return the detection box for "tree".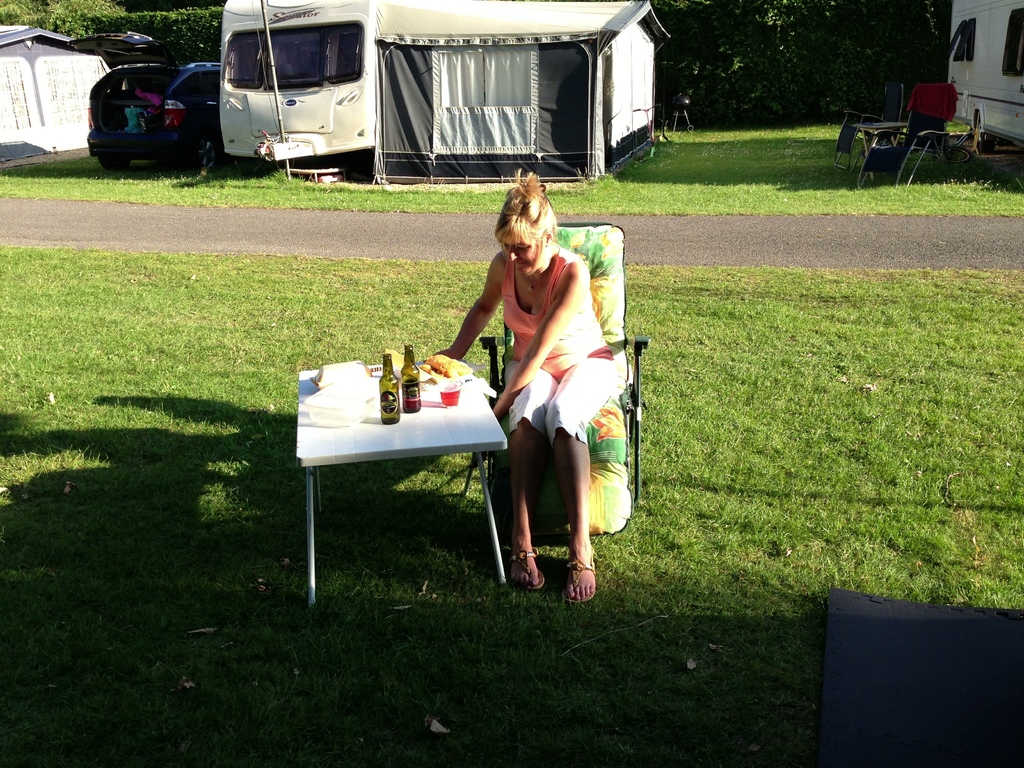
<box>657,0,819,129</box>.
